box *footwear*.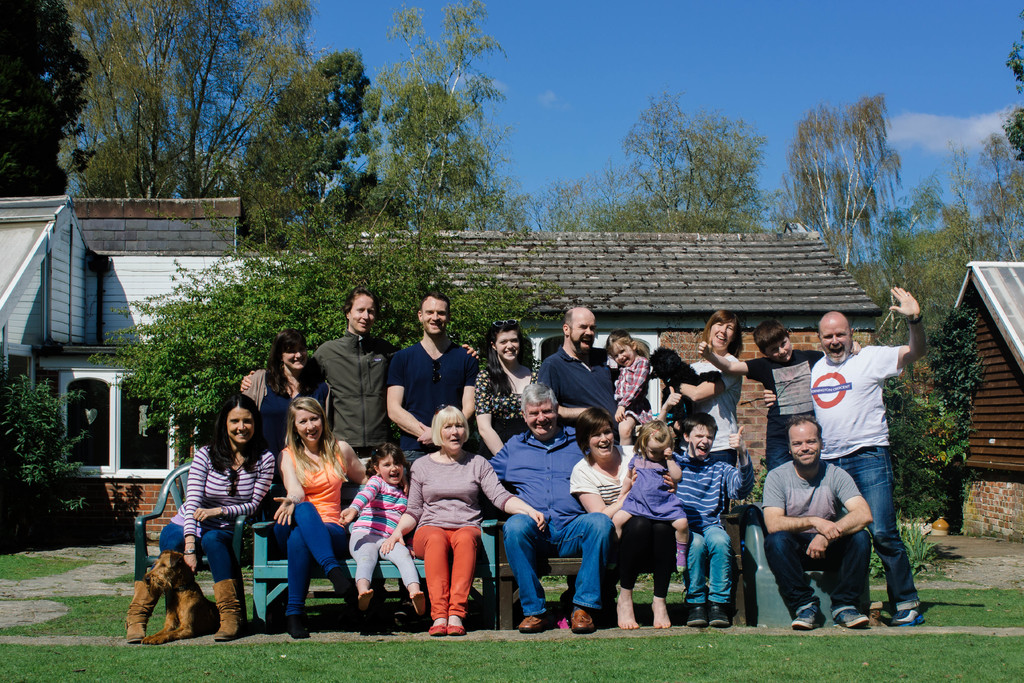
<box>572,609,595,634</box>.
